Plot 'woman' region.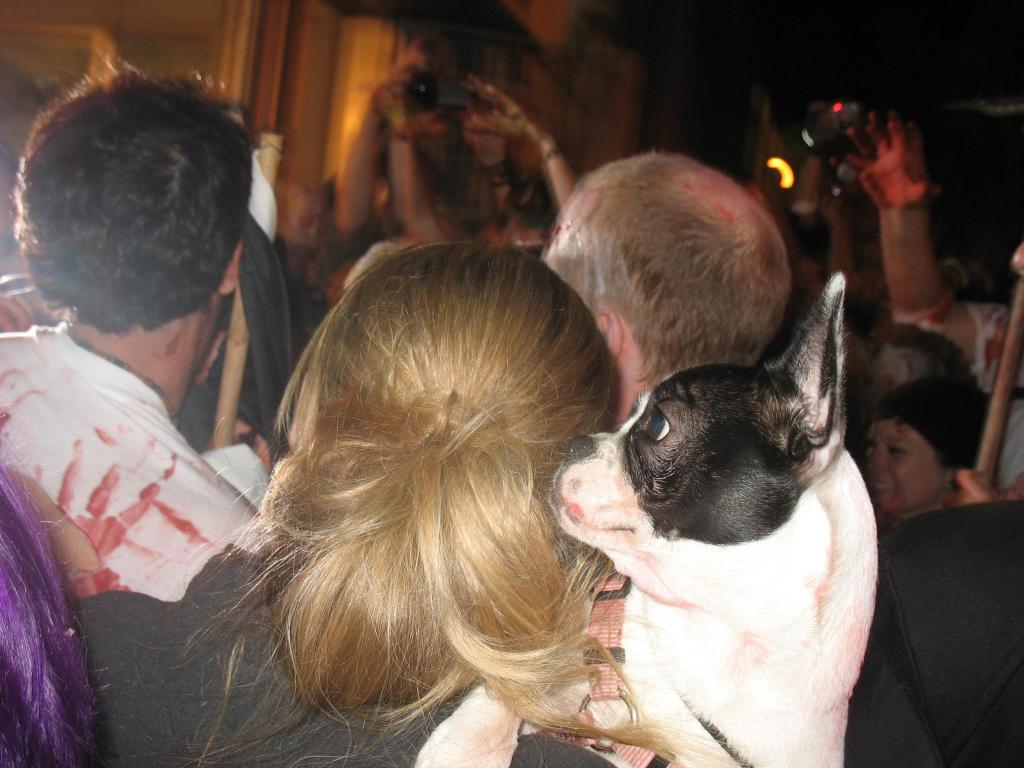
Plotted at detection(858, 374, 996, 523).
